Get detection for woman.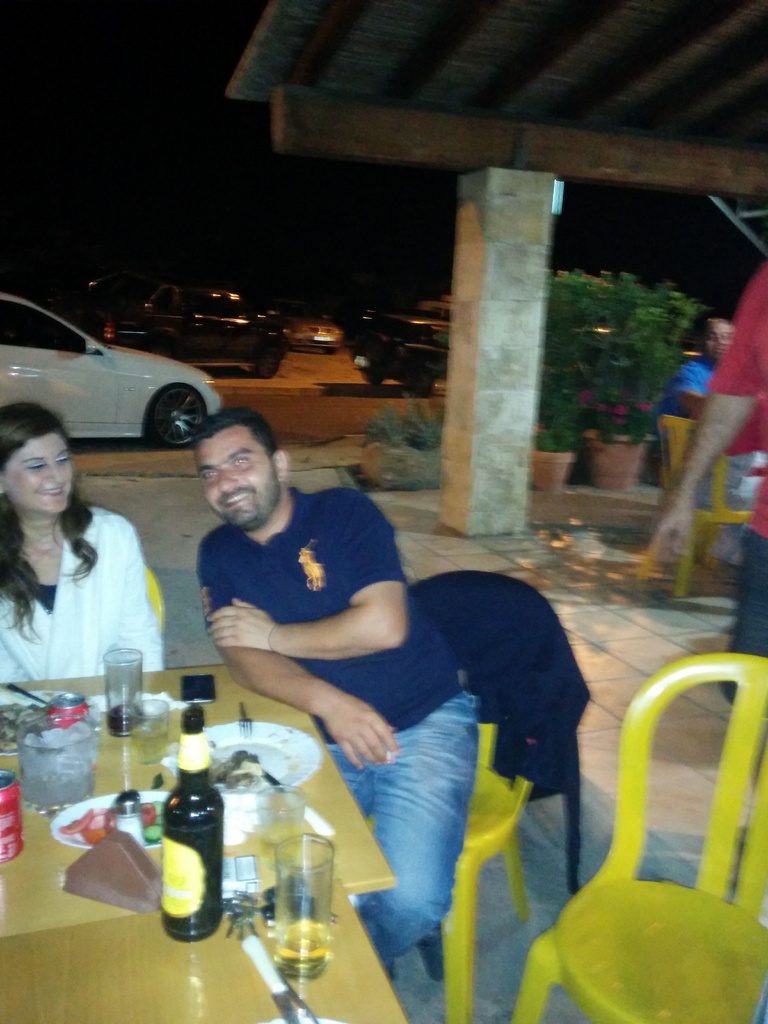
Detection: region(10, 403, 163, 720).
